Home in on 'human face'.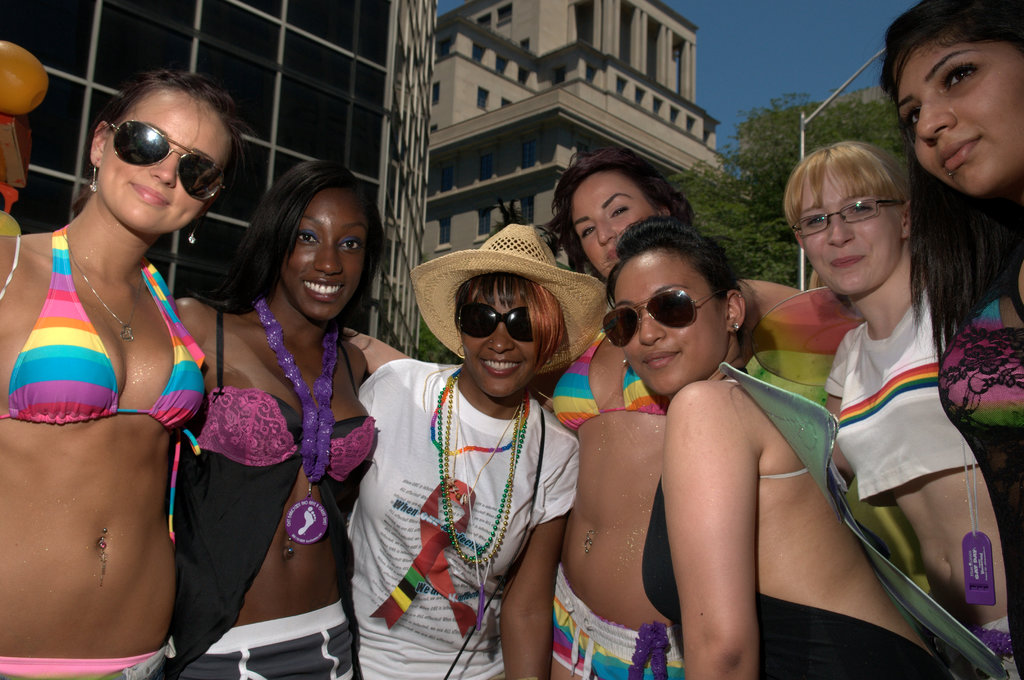
Homed in at detection(279, 186, 366, 320).
